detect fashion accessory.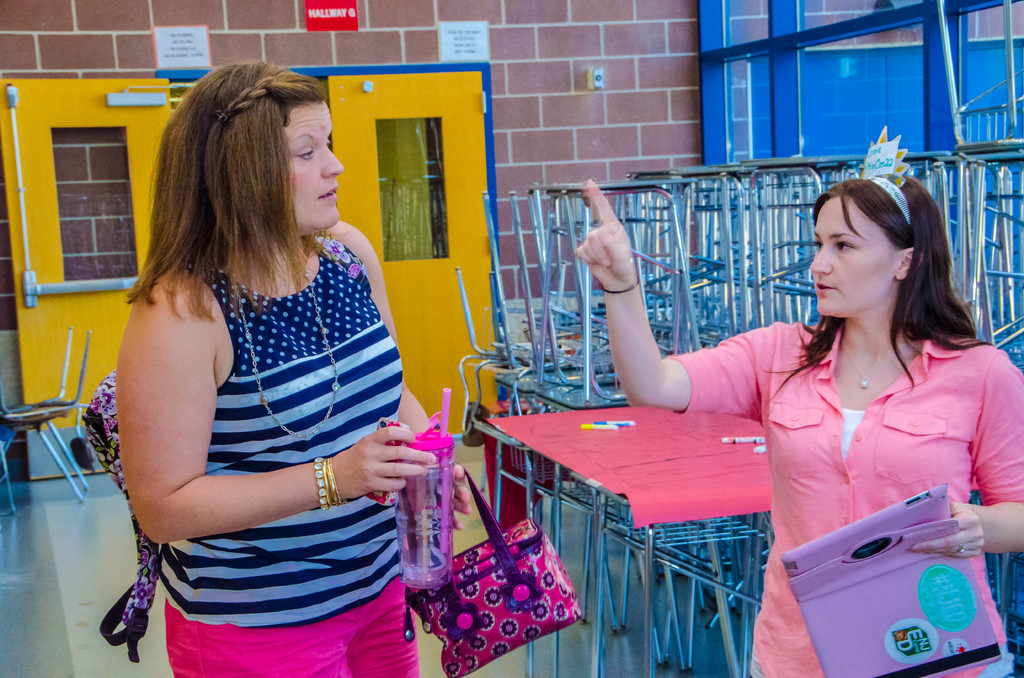
Detected at (835, 346, 899, 390).
